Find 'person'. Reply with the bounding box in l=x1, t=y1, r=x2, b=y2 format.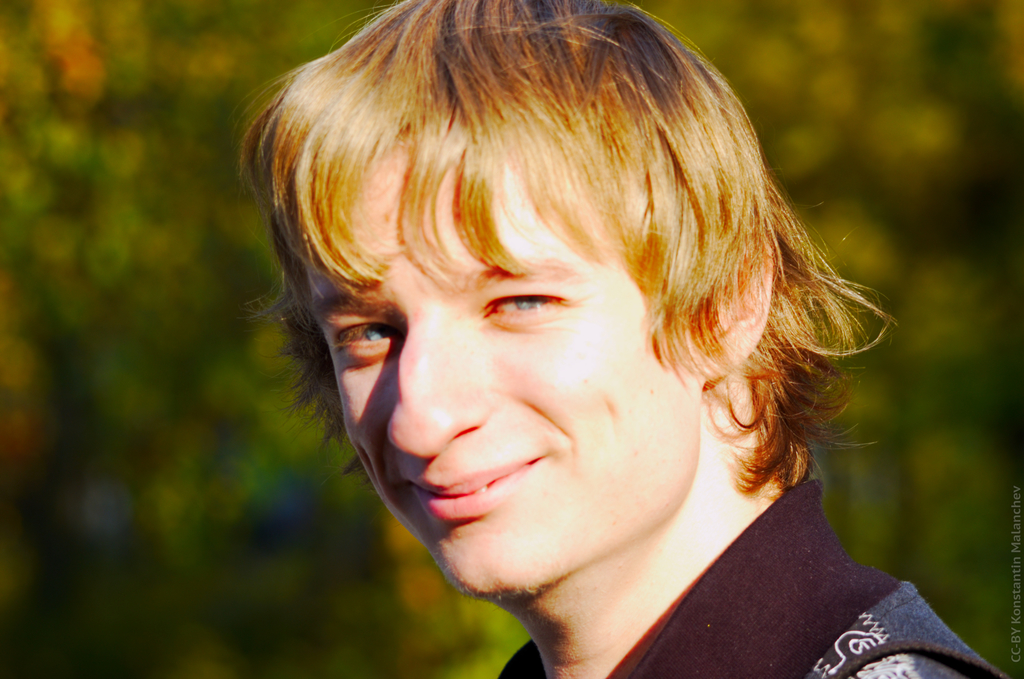
l=238, t=0, r=1012, b=678.
